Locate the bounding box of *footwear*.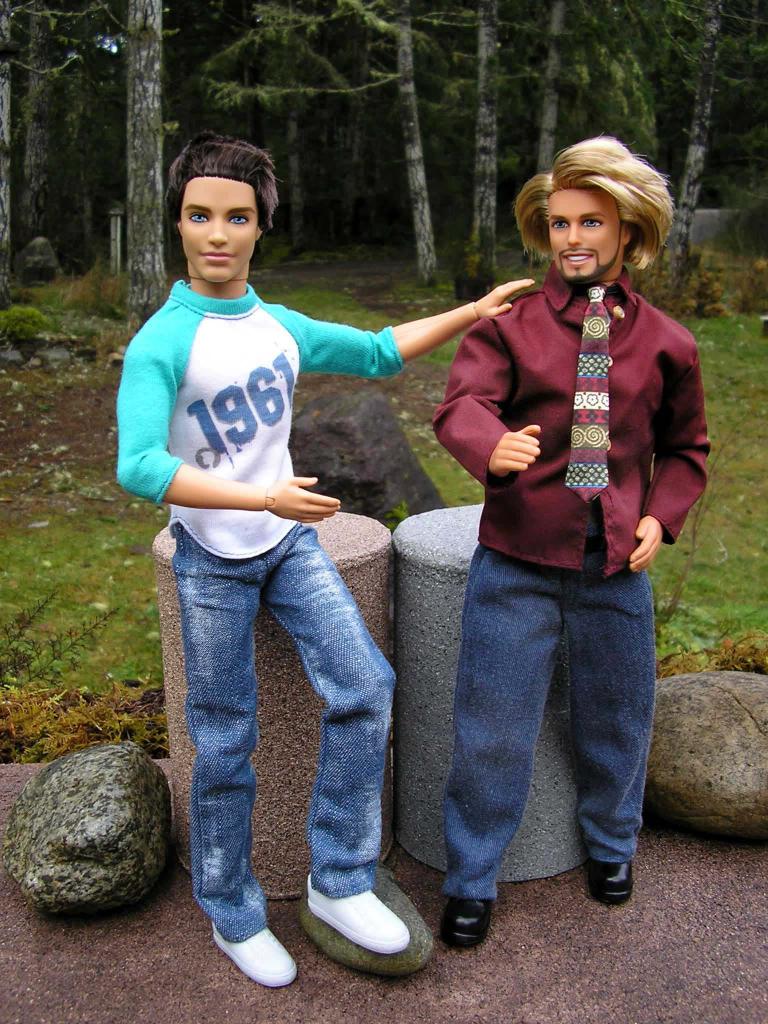
Bounding box: <box>304,876,414,953</box>.
